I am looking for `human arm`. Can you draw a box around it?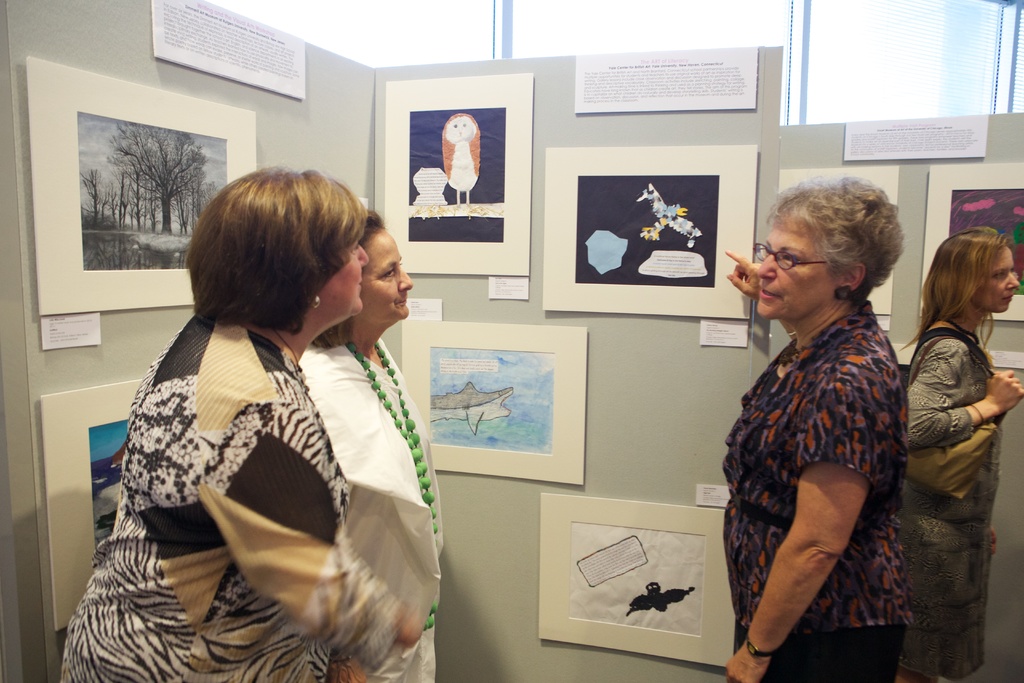
Sure, the bounding box is (x1=749, y1=377, x2=897, y2=631).
